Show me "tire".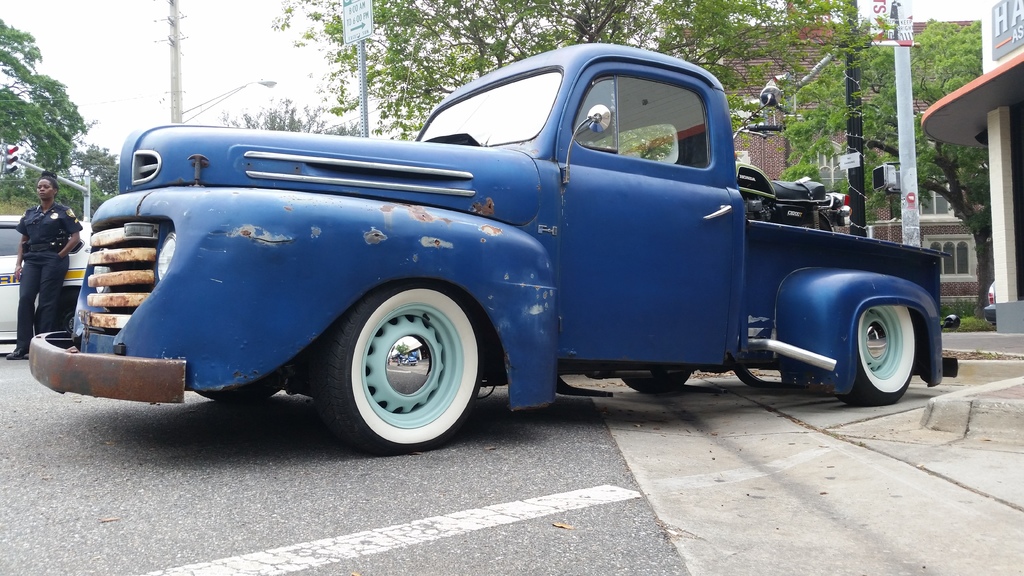
"tire" is here: 848,305,913,406.
